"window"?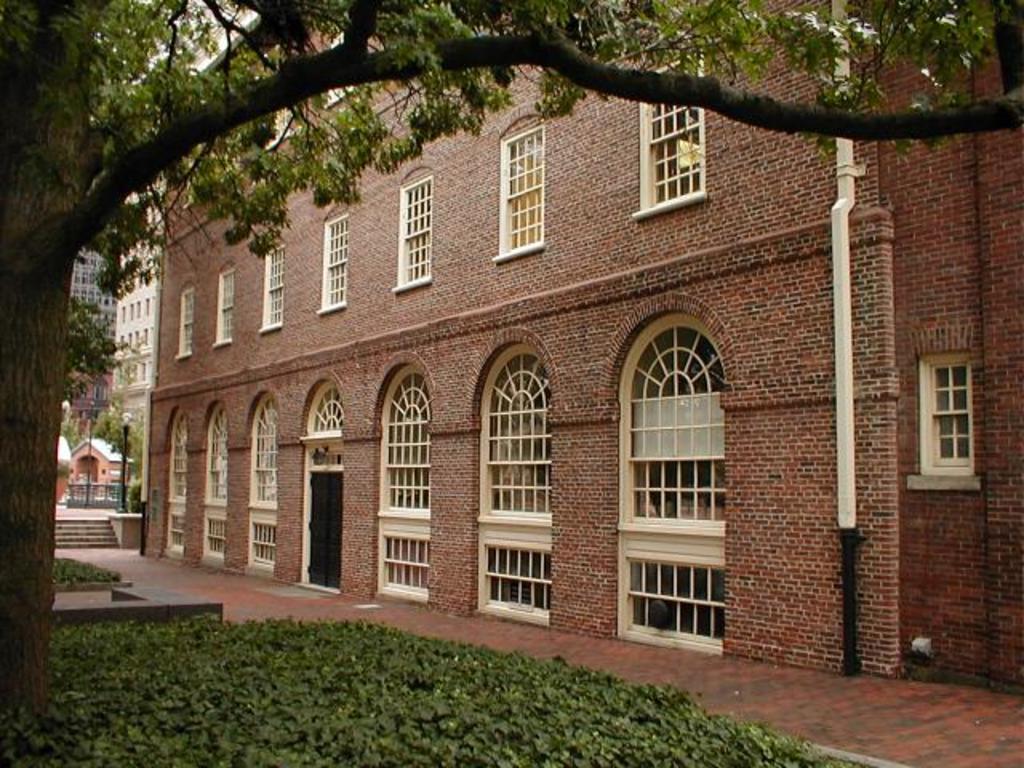
{"x1": 618, "y1": 312, "x2": 736, "y2": 539}
